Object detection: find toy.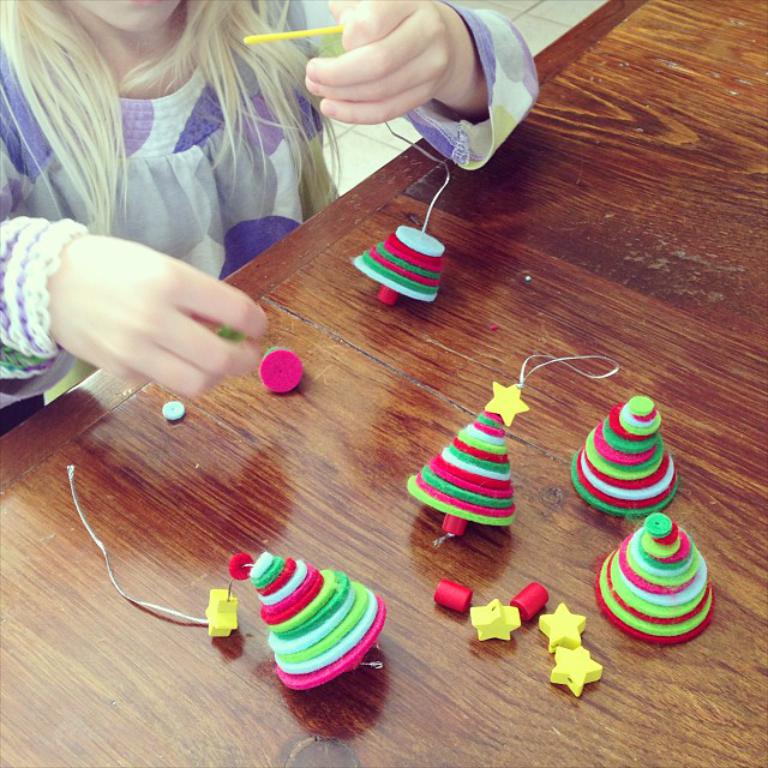
bbox(414, 391, 539, 556).
